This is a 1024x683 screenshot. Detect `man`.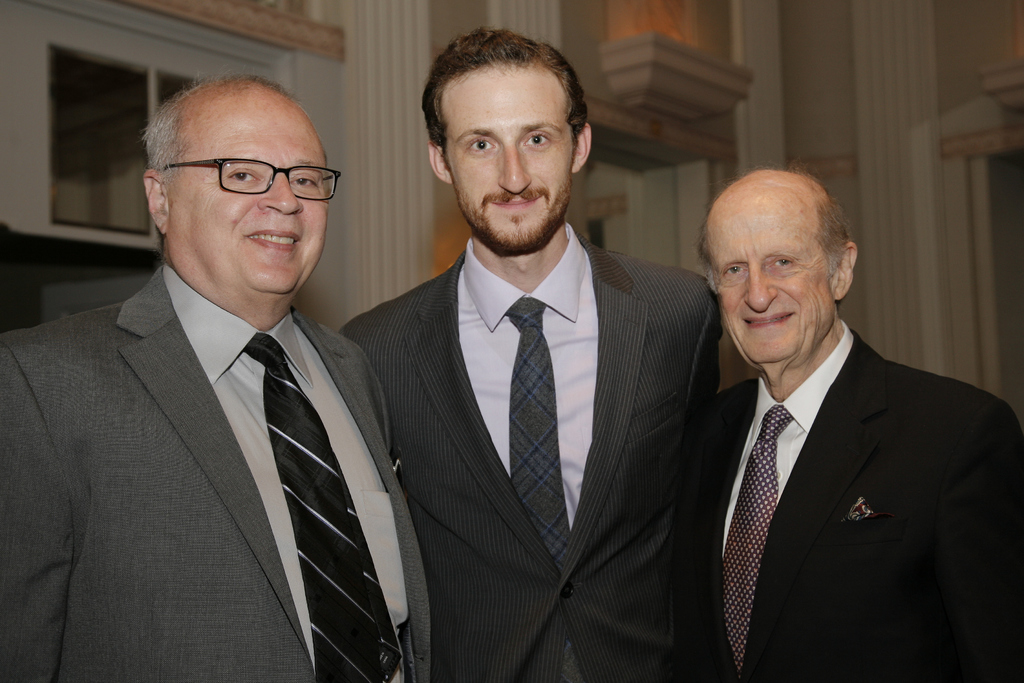
(x1=339, y1=28, x2=728, y2=682).
